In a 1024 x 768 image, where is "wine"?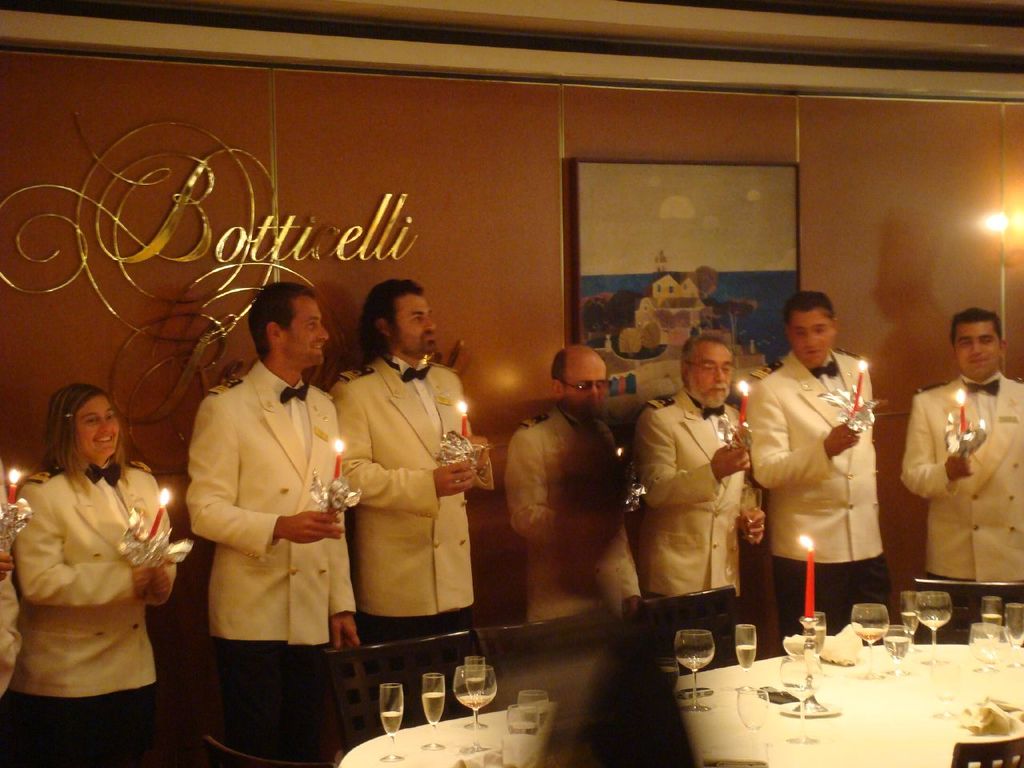
(x1=902, y1=614, x2=922, y2=634).
